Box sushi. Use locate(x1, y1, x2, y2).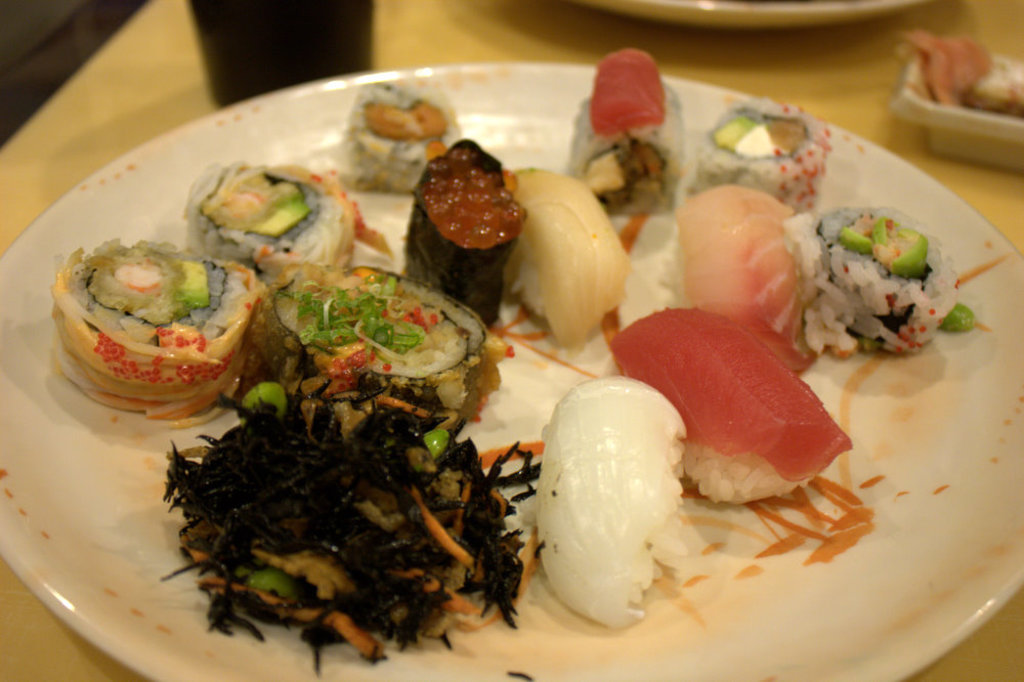
locate(785, 197, 957, 364).
